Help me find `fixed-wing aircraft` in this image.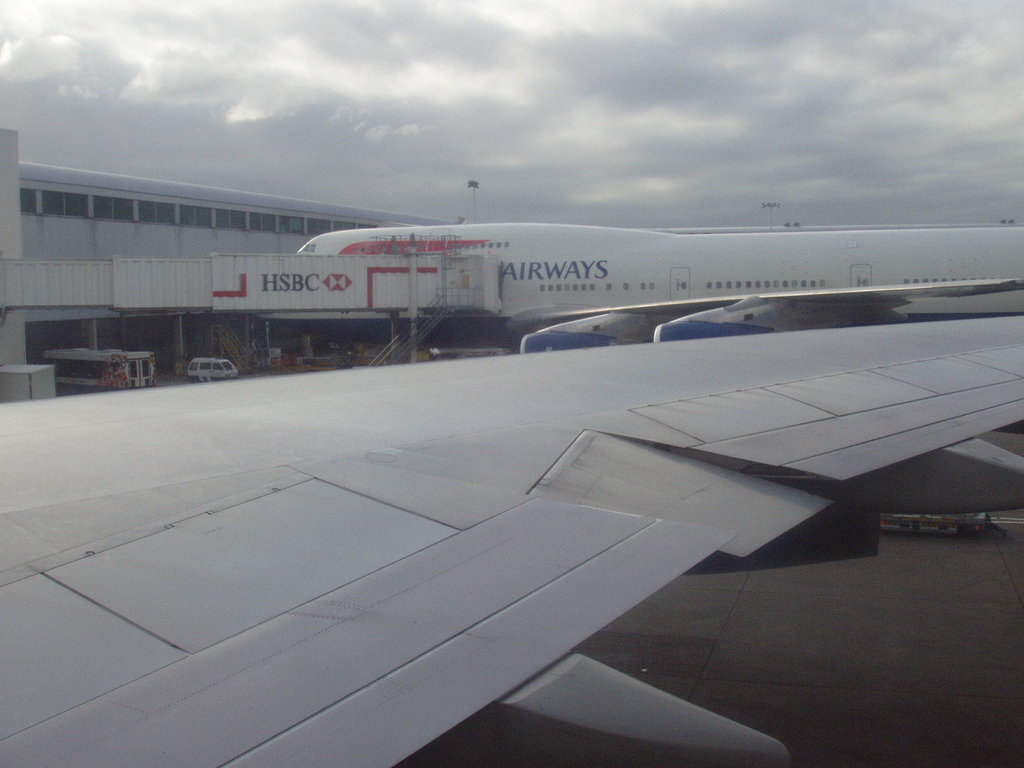
Found it: x1=265 y1=219 x2=1023 y2=362.
